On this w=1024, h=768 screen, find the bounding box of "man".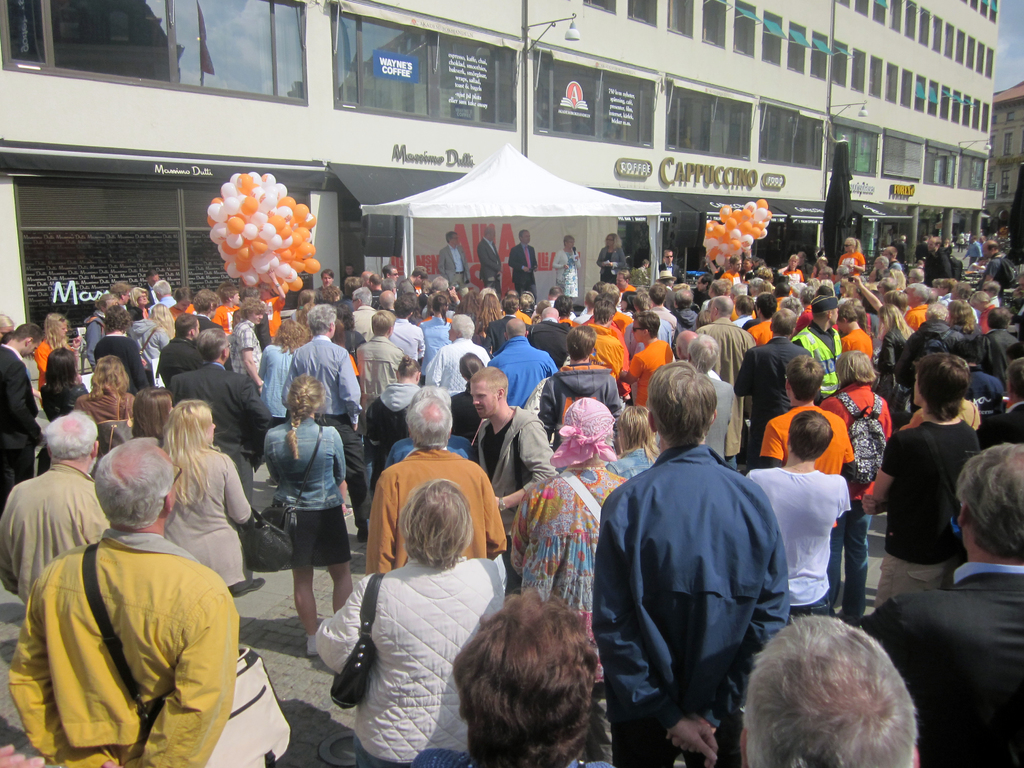
Bounding box: select_region(285, 300, 372, 542).
